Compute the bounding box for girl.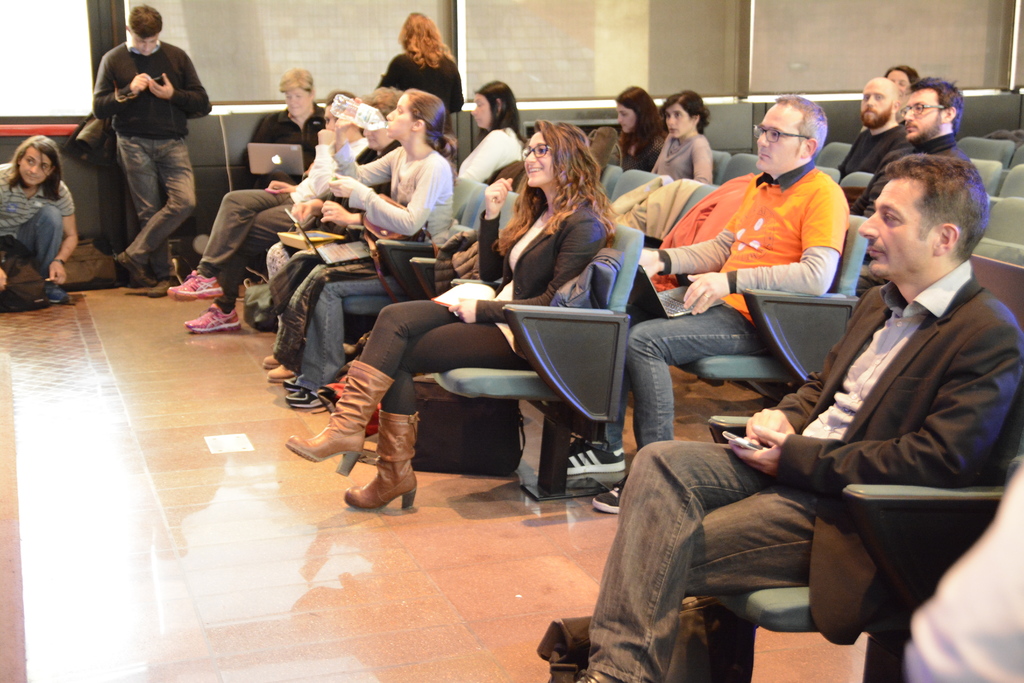
Rect(282, 115, 623, 515).
